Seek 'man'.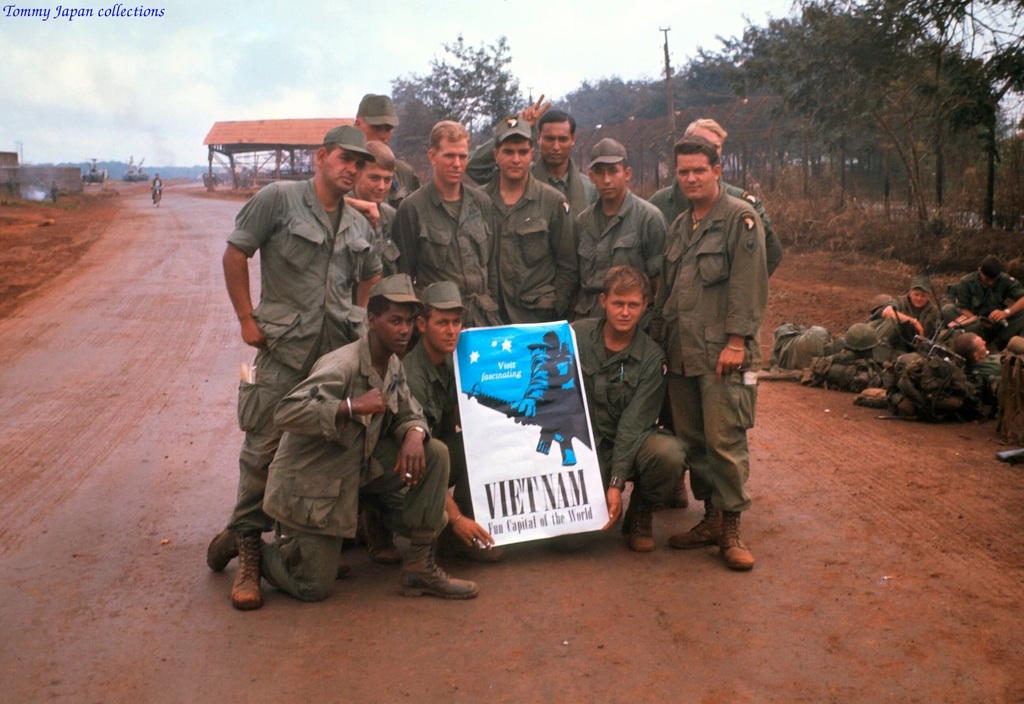
locate(575, 133, 668, 339).
